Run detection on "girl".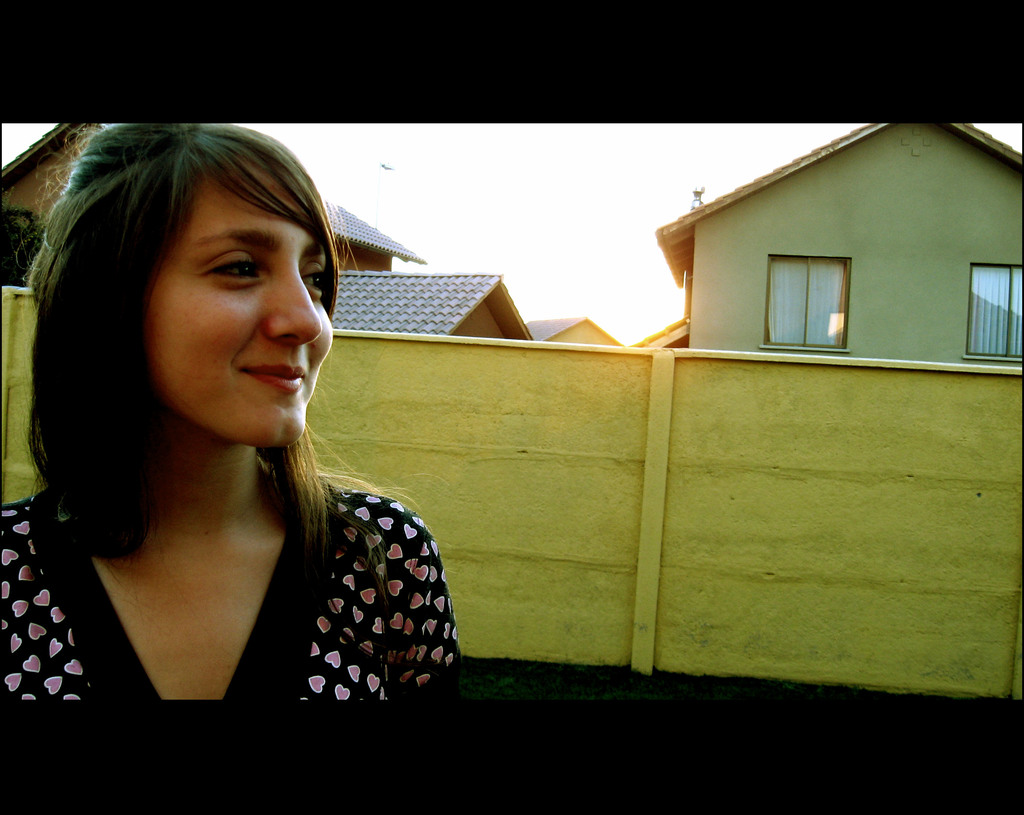
Result: [0, 123, 461, 702].
